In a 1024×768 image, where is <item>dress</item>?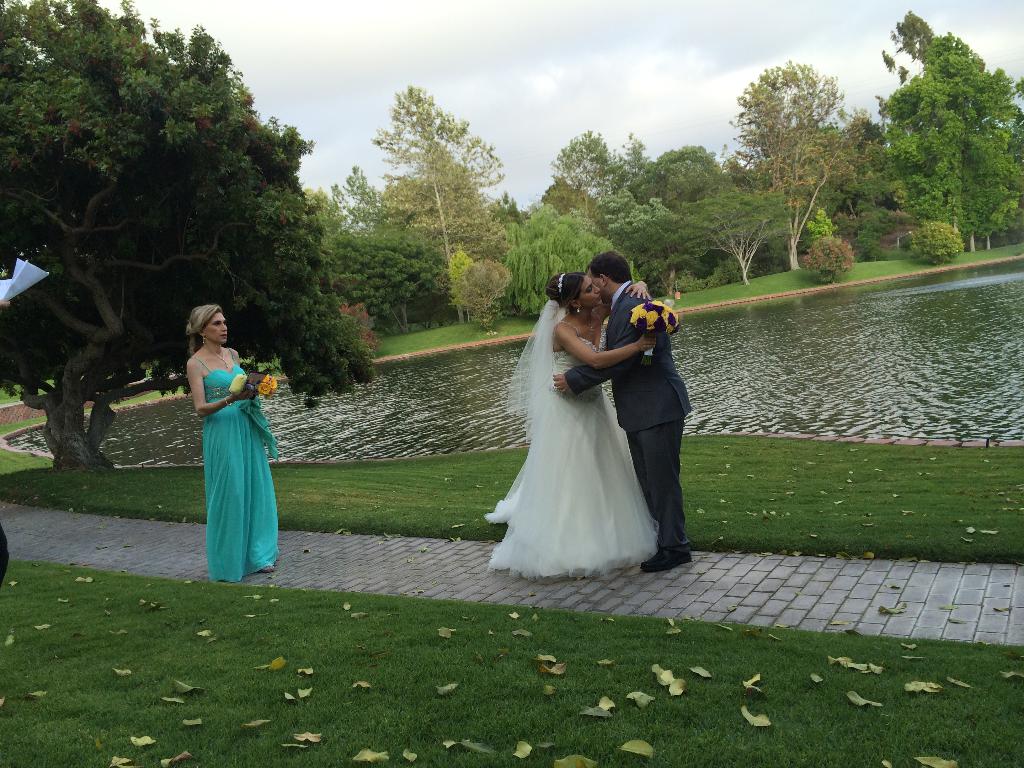
detection(483, 294, 650, 581).
